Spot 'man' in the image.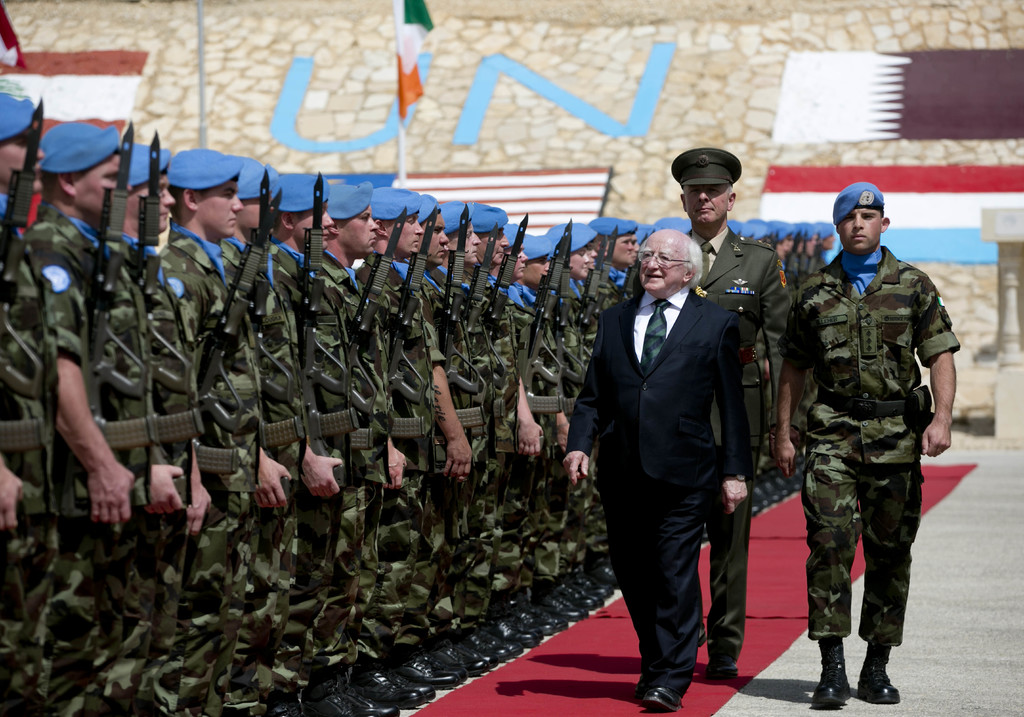
'man' found at x1=531 y1=231 x2=590 y2=622.
